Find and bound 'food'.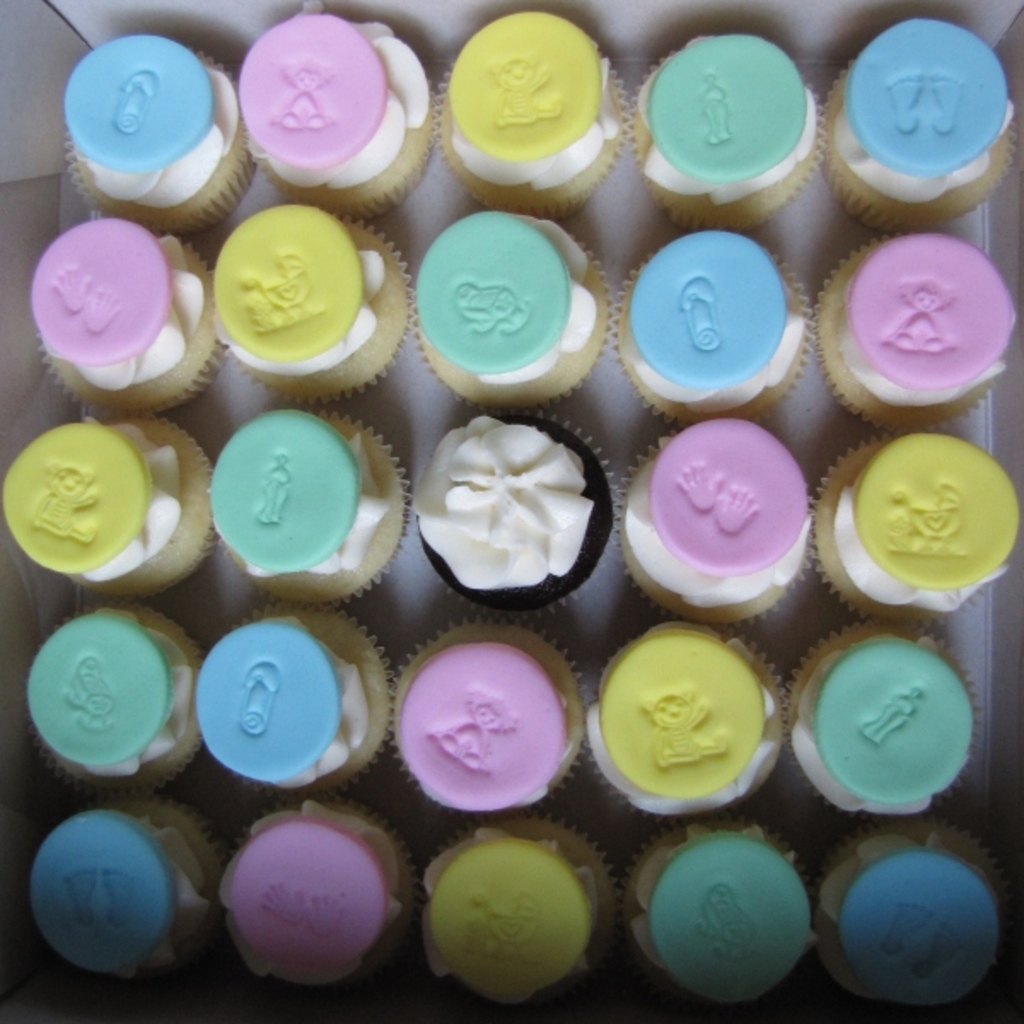
Bound: bbox(215, 403, 411, 602).
